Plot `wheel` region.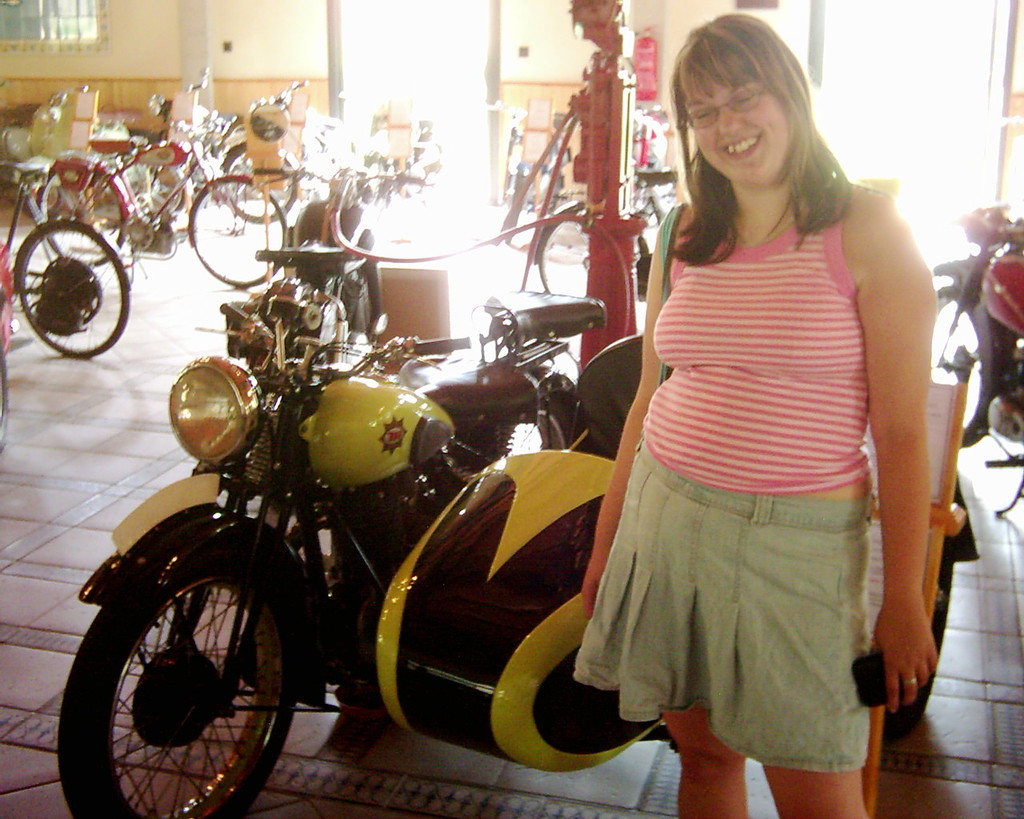
Plotted at rect(193, 179, 286, 286).
